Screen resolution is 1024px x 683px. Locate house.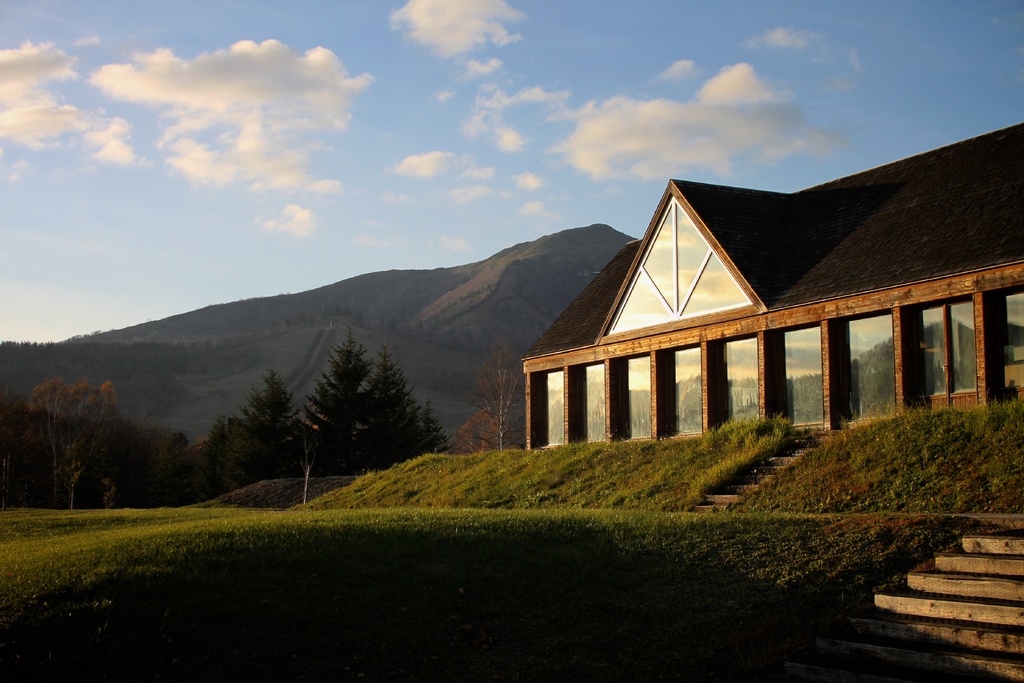
[left=519, top=113, right=1023, bottom=449].
